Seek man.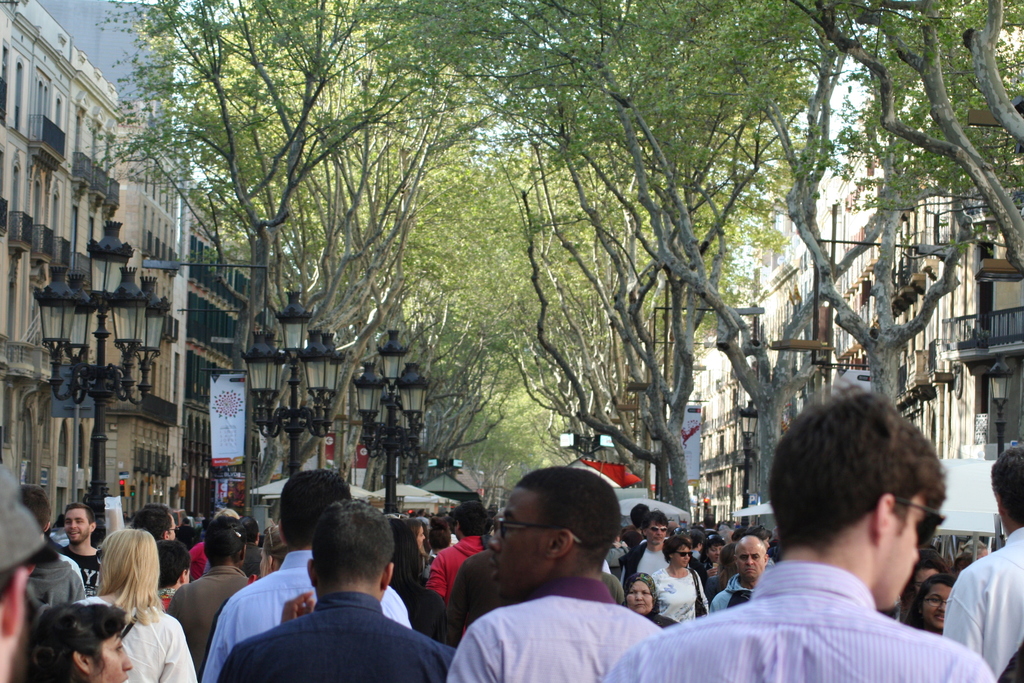
crop(445, 466, 668, 682).
